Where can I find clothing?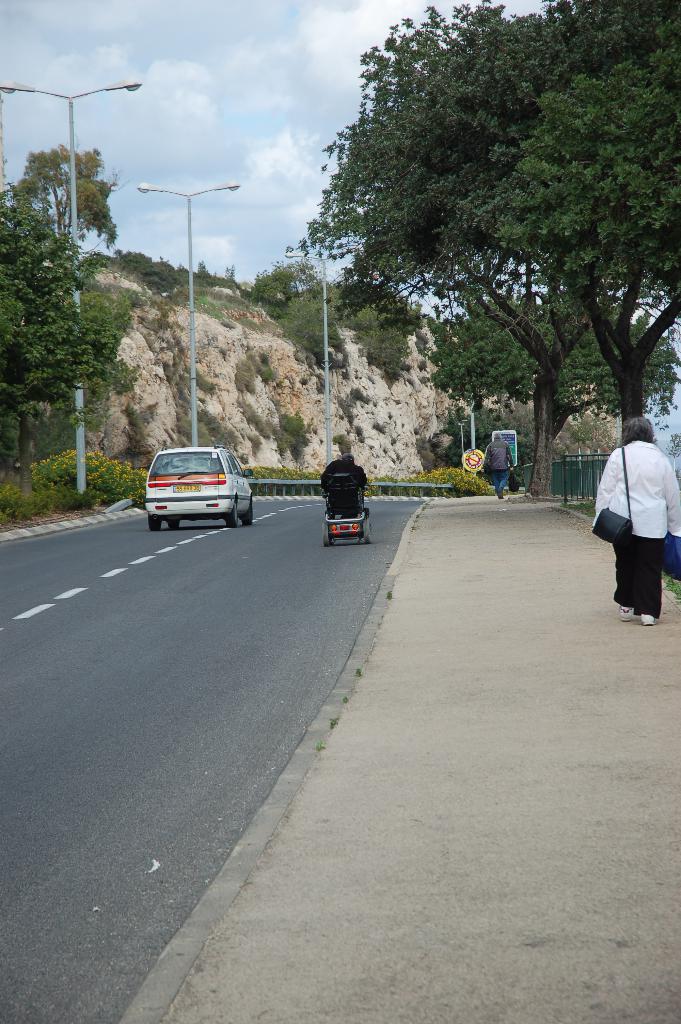
You can find it at l=593, t=438, r=680, b=618.
